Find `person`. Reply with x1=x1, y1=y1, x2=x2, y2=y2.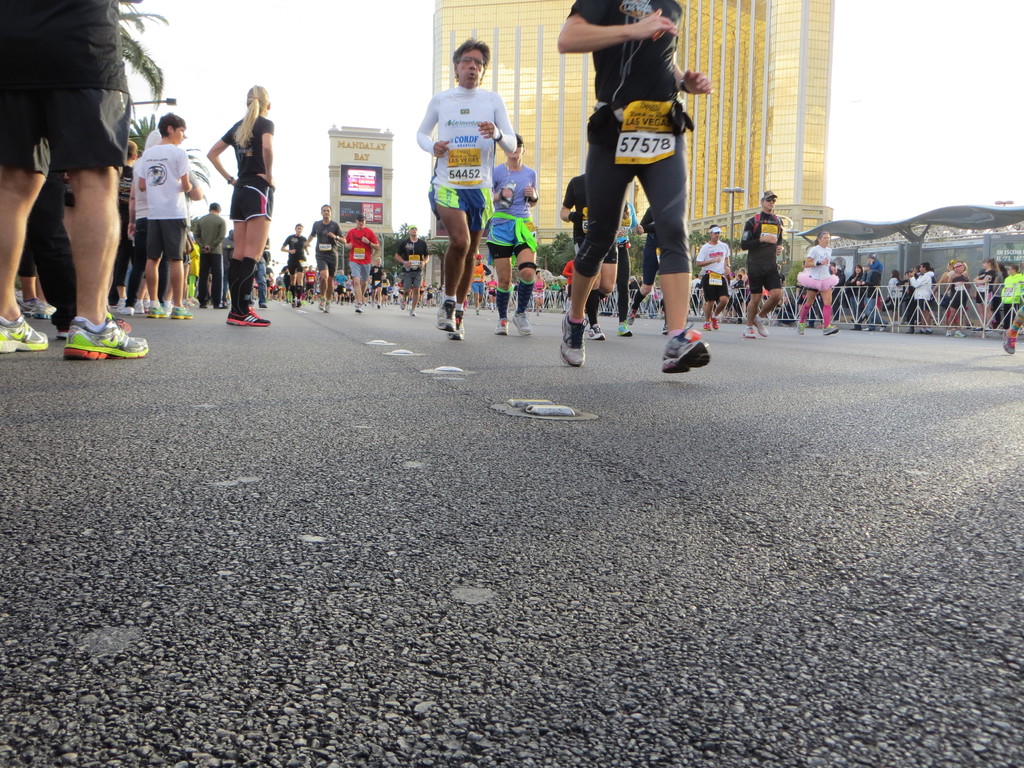
x1=688, y1=226, x2=732, y2=326.
